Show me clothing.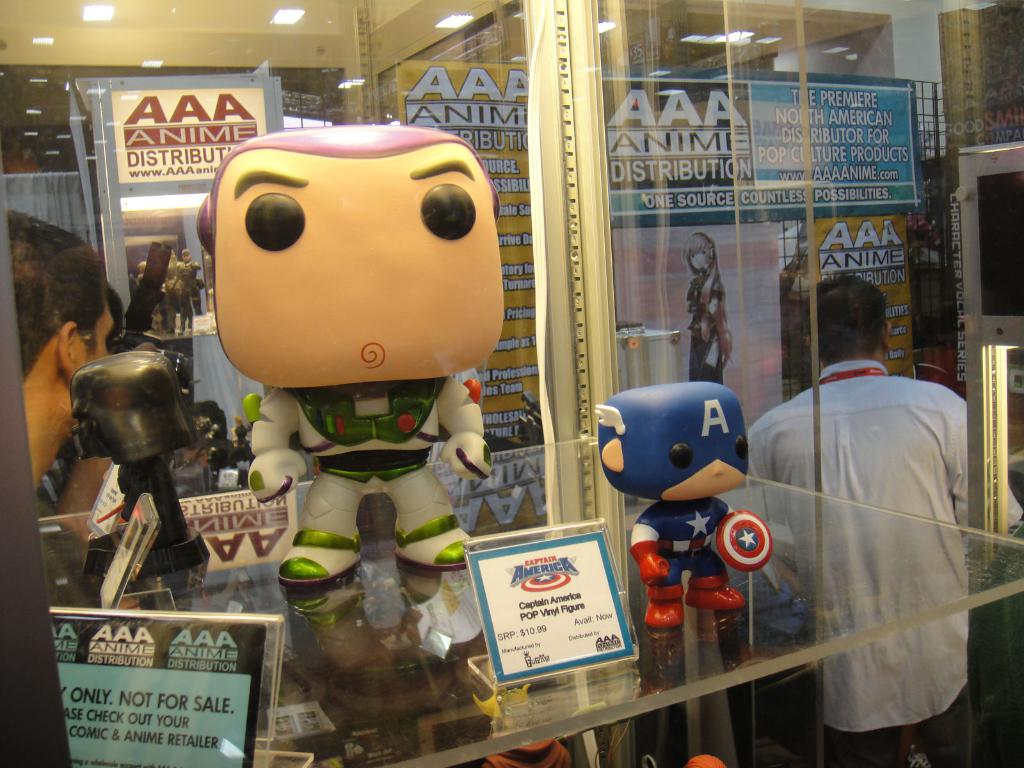
clothing is here: <bbox>173, 259, 202, 331</bbox>.
